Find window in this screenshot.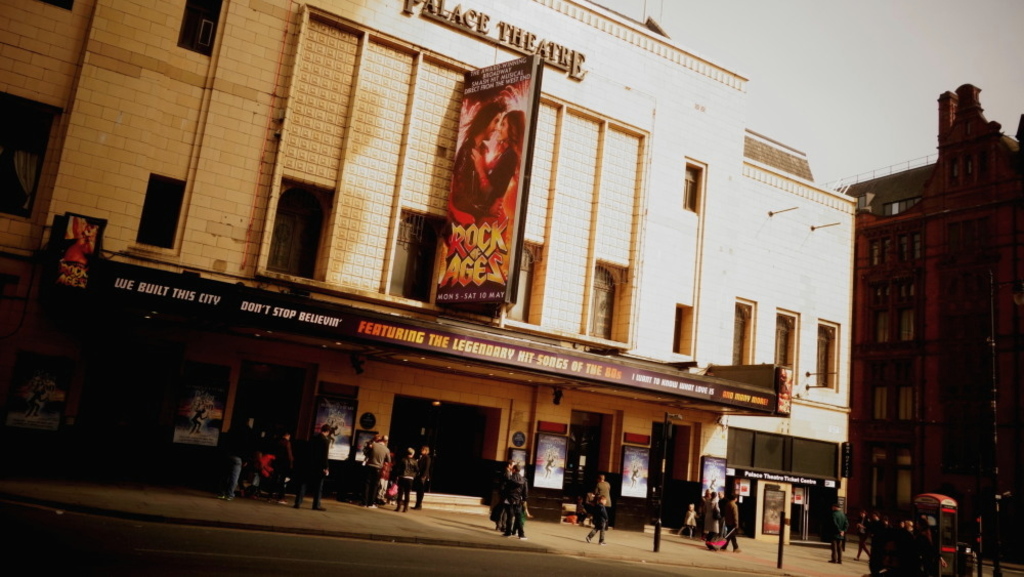
The bounding box for window is box(138, 174, 189, 251).
